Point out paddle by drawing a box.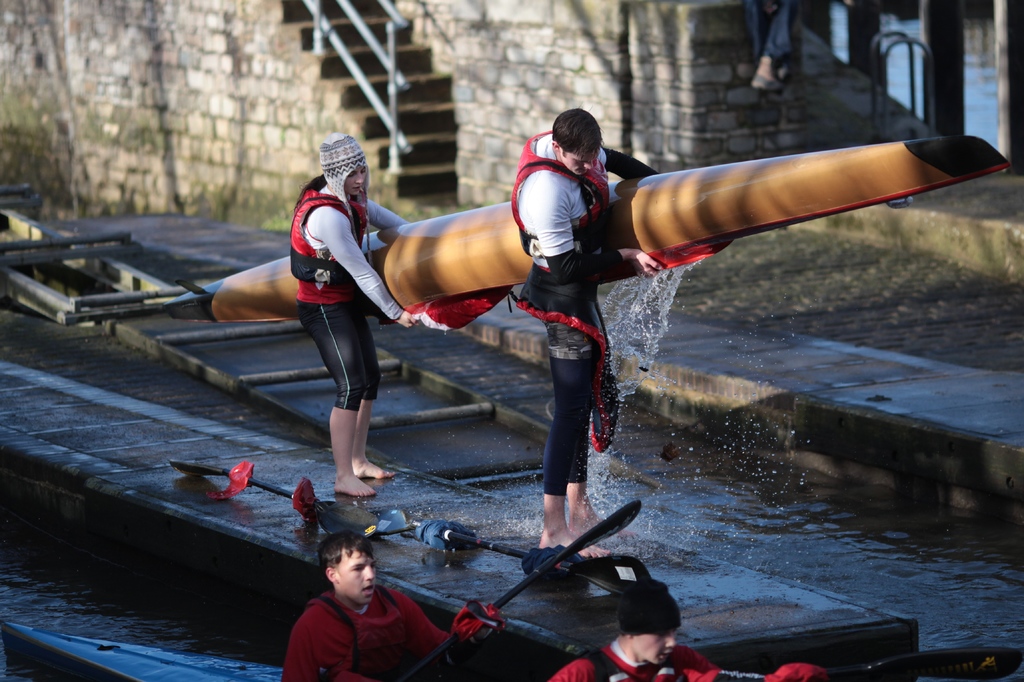
bbox=(413, 522, 652, 596).
